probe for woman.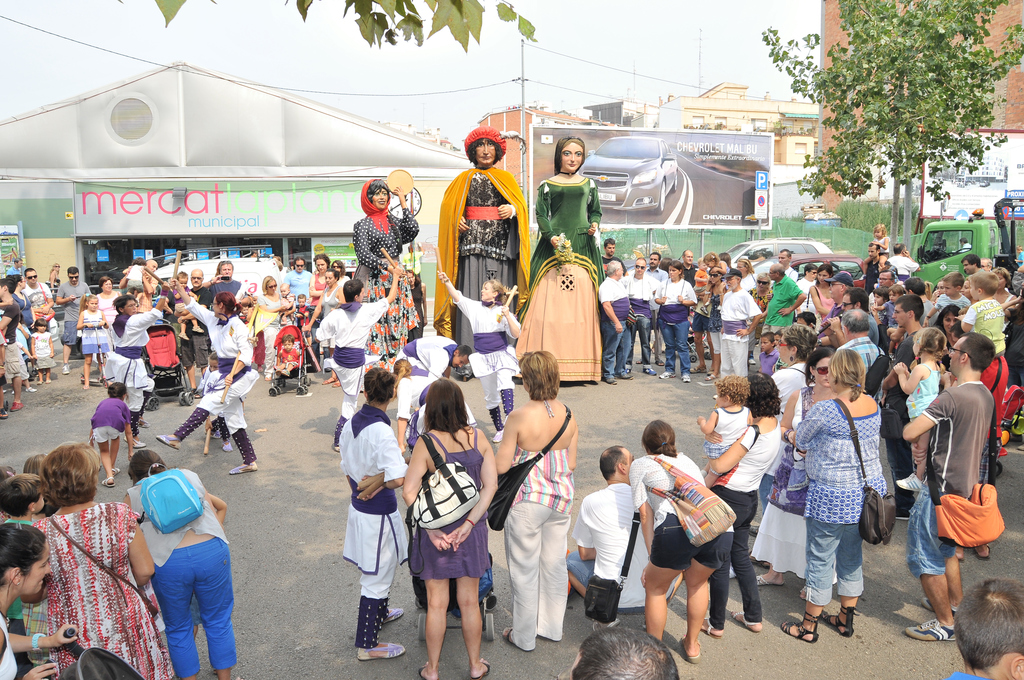
Probe result: [45, 262, 60, 297].
